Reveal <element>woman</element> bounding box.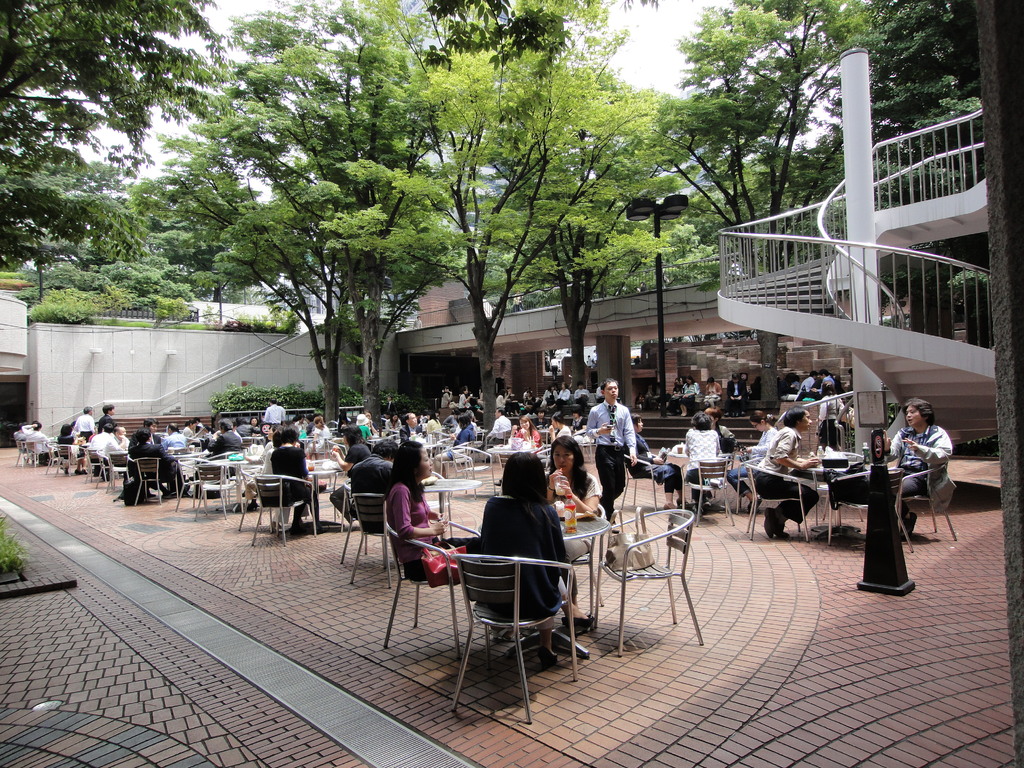
Revealed: [728, 408, 780, 502].
